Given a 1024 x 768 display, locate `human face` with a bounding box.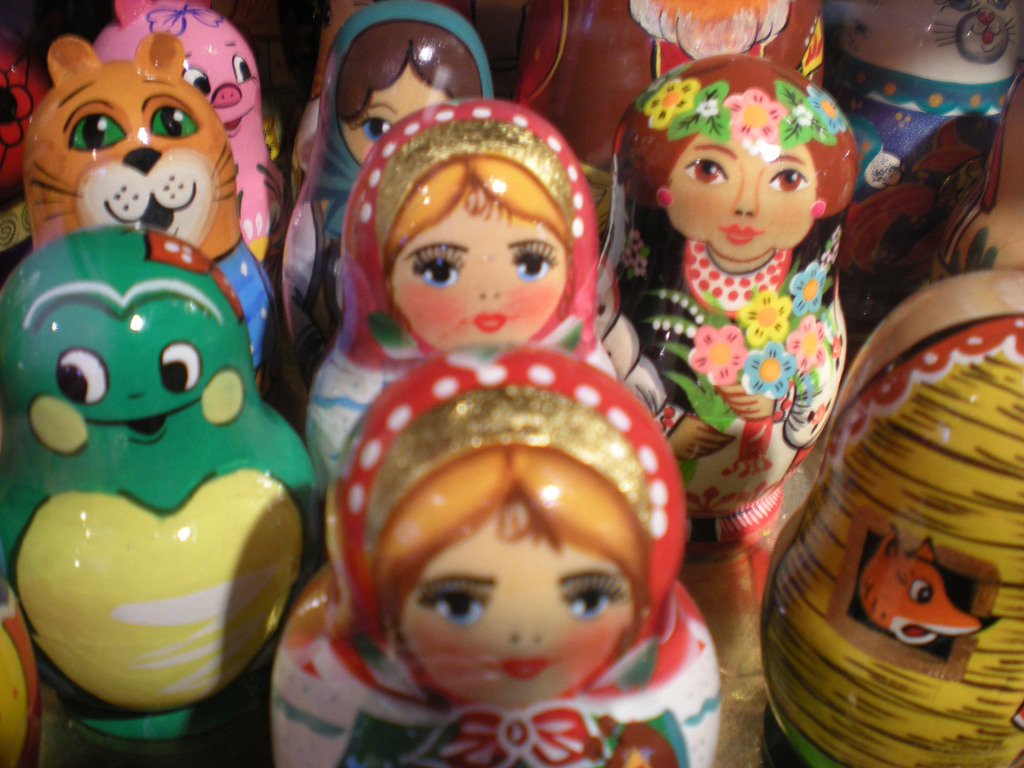
Located: <region>392, 195, 563, 349</region>.
